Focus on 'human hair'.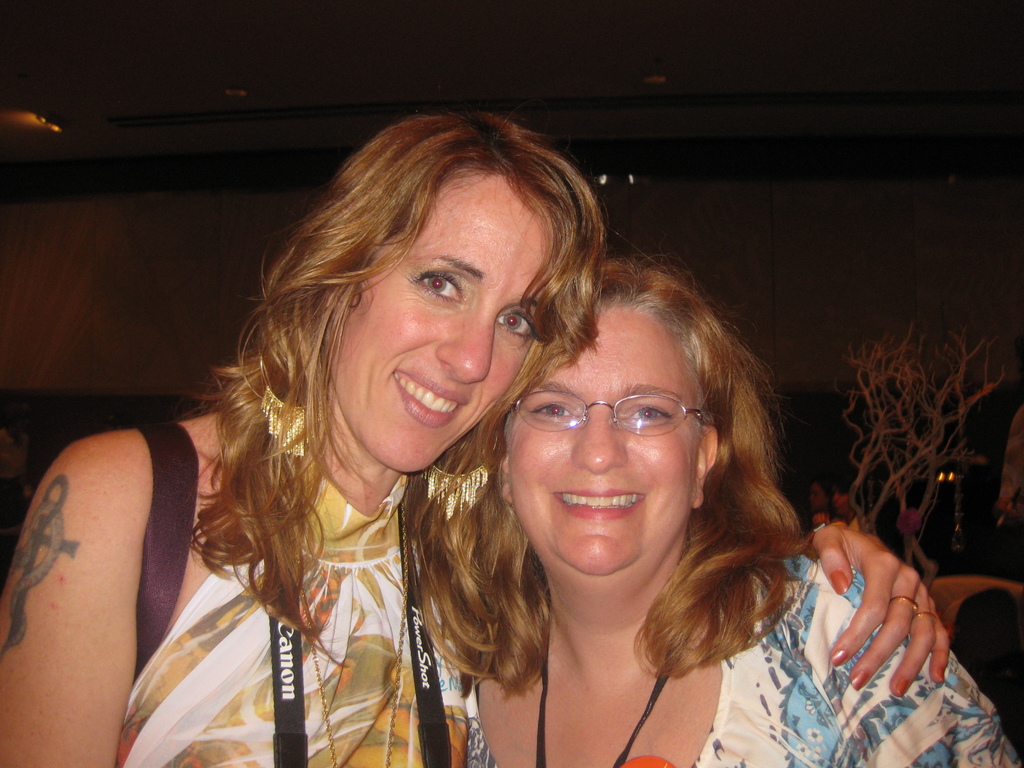
Focused at [451,221,806,694].
